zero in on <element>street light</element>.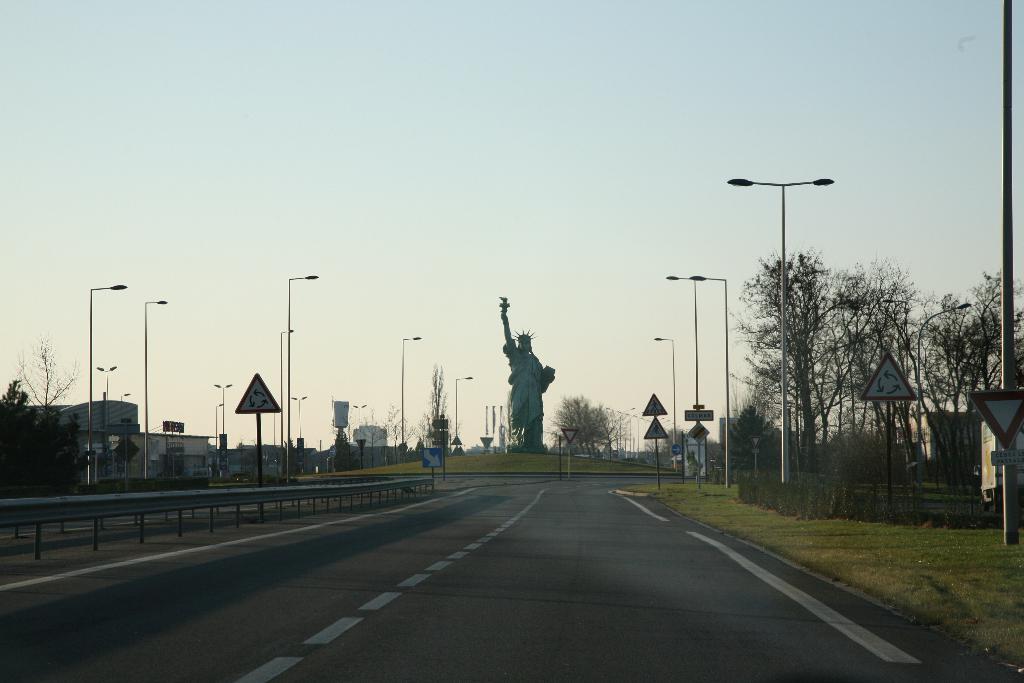
Zeroed in: (88,279,130,491).
